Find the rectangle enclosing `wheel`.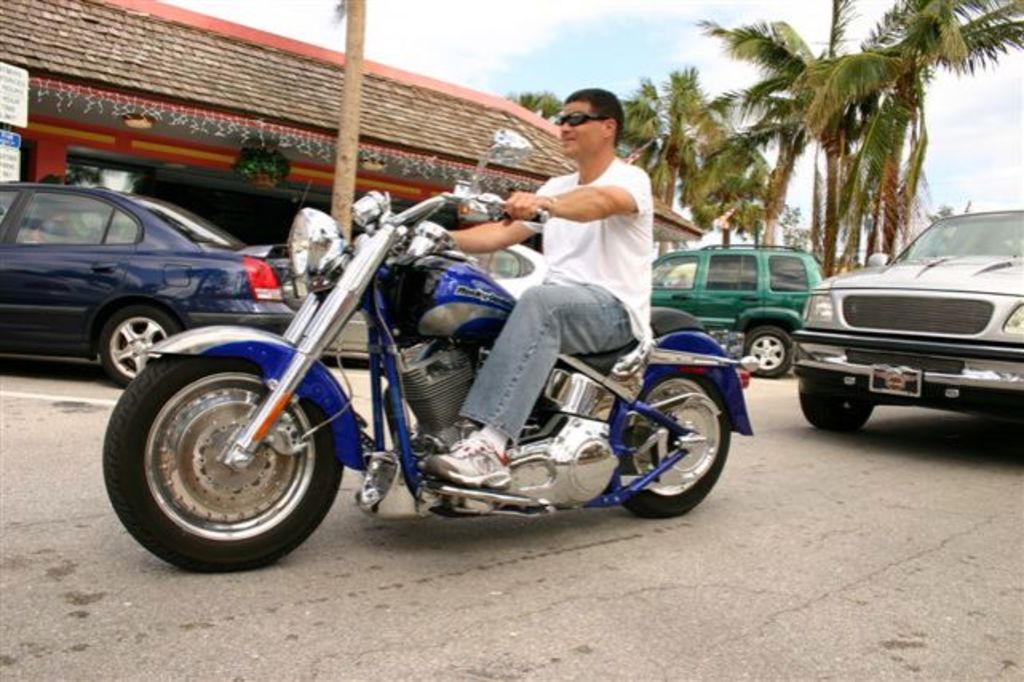
rect(605, 350, 735, 525).
